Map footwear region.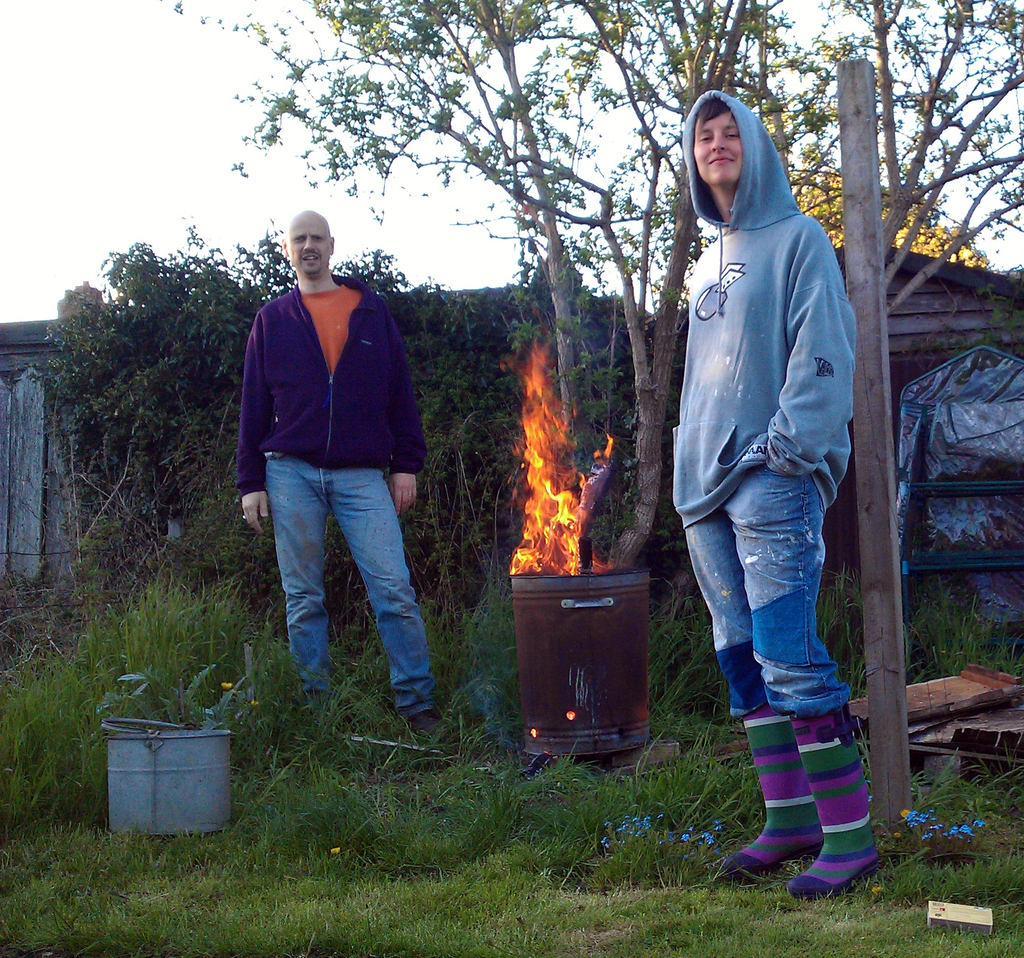
Mapped to {"left": 781, "top": 707, "right": 890, "bottom": 902}.
